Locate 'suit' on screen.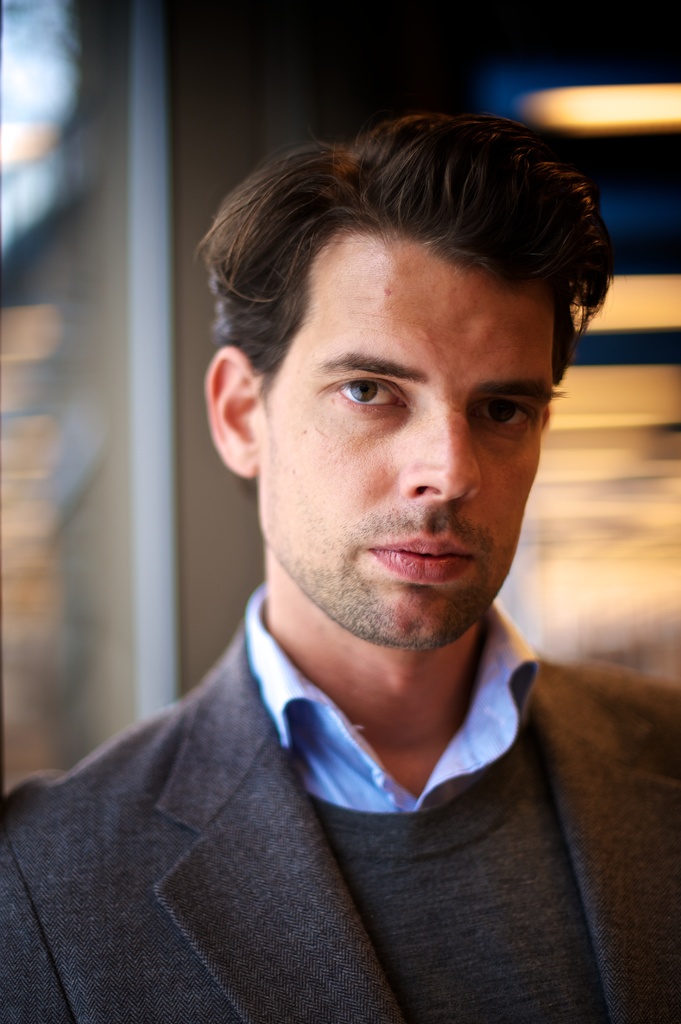
On screen at 0:589:601:982.
